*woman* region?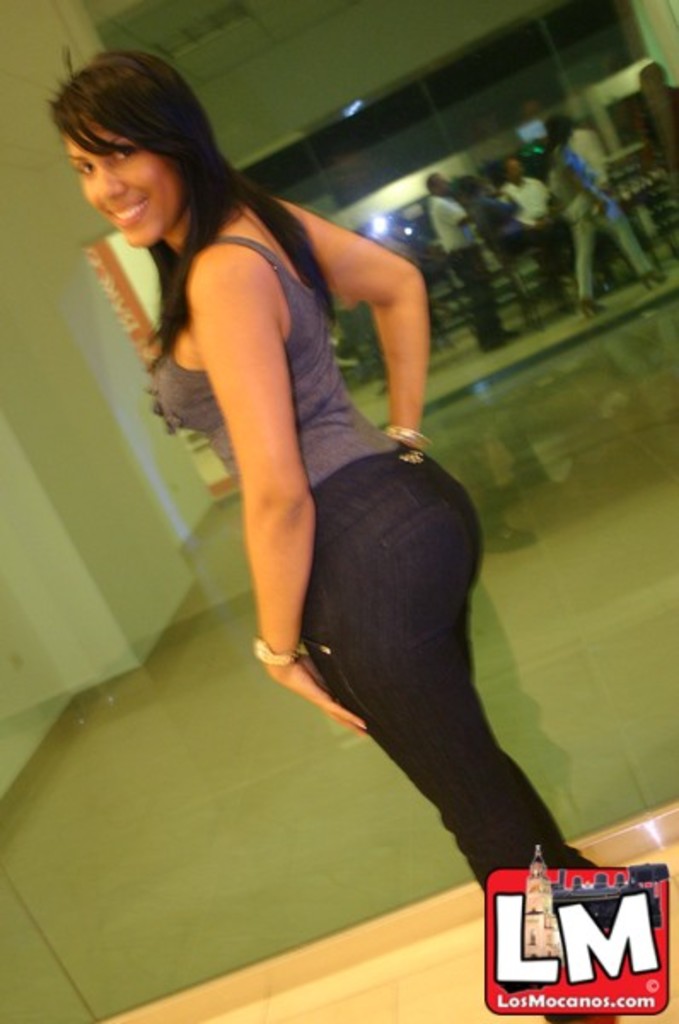
crop(63, 43, 514, 947)
